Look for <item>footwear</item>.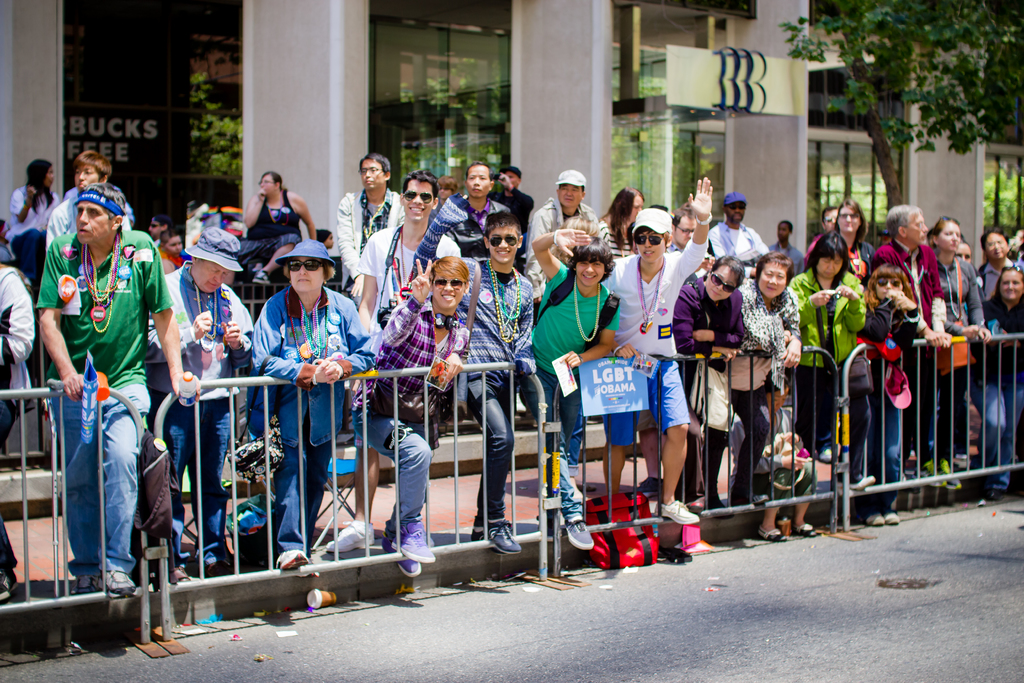
Found: (left=102, top=570, right=129, bottom=597).
